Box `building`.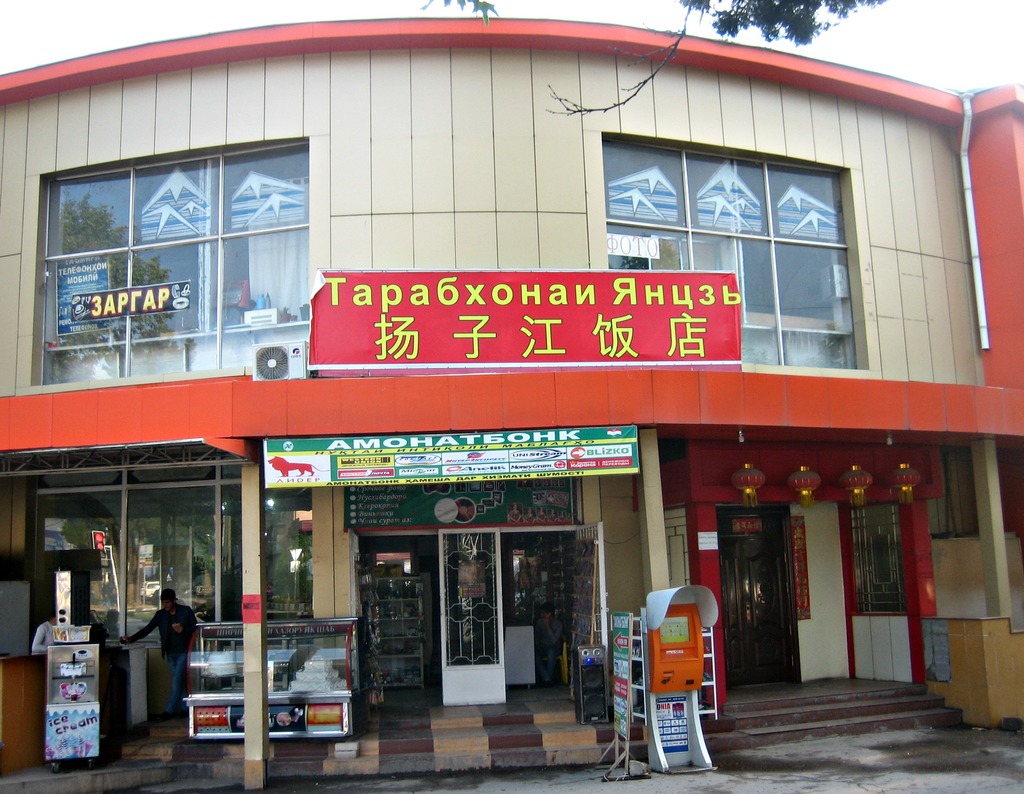
[x1=0, y1=16, x2=1023, y2=789].
